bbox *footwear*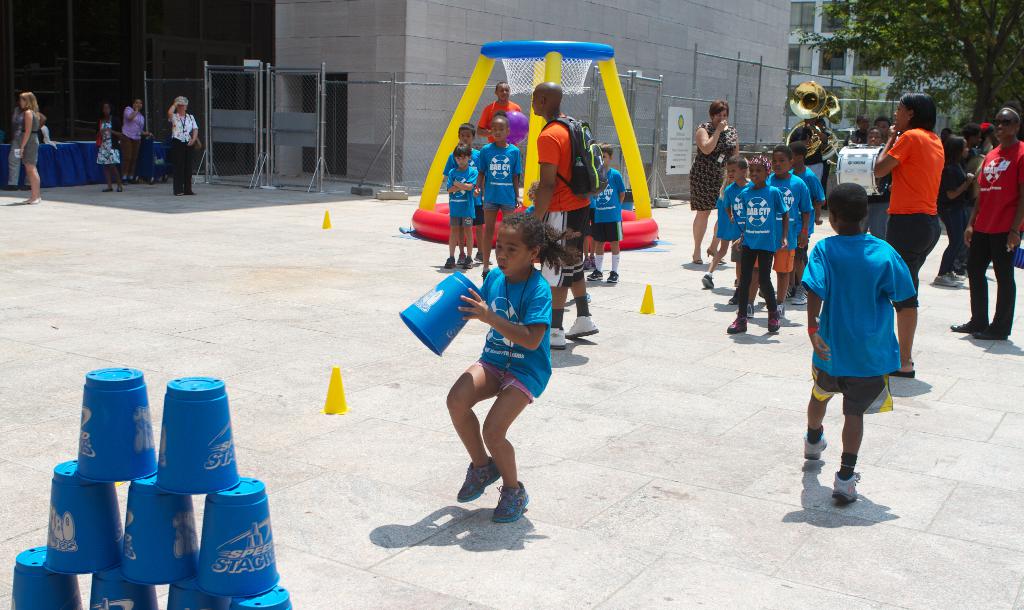
605, 270, 618, 283
